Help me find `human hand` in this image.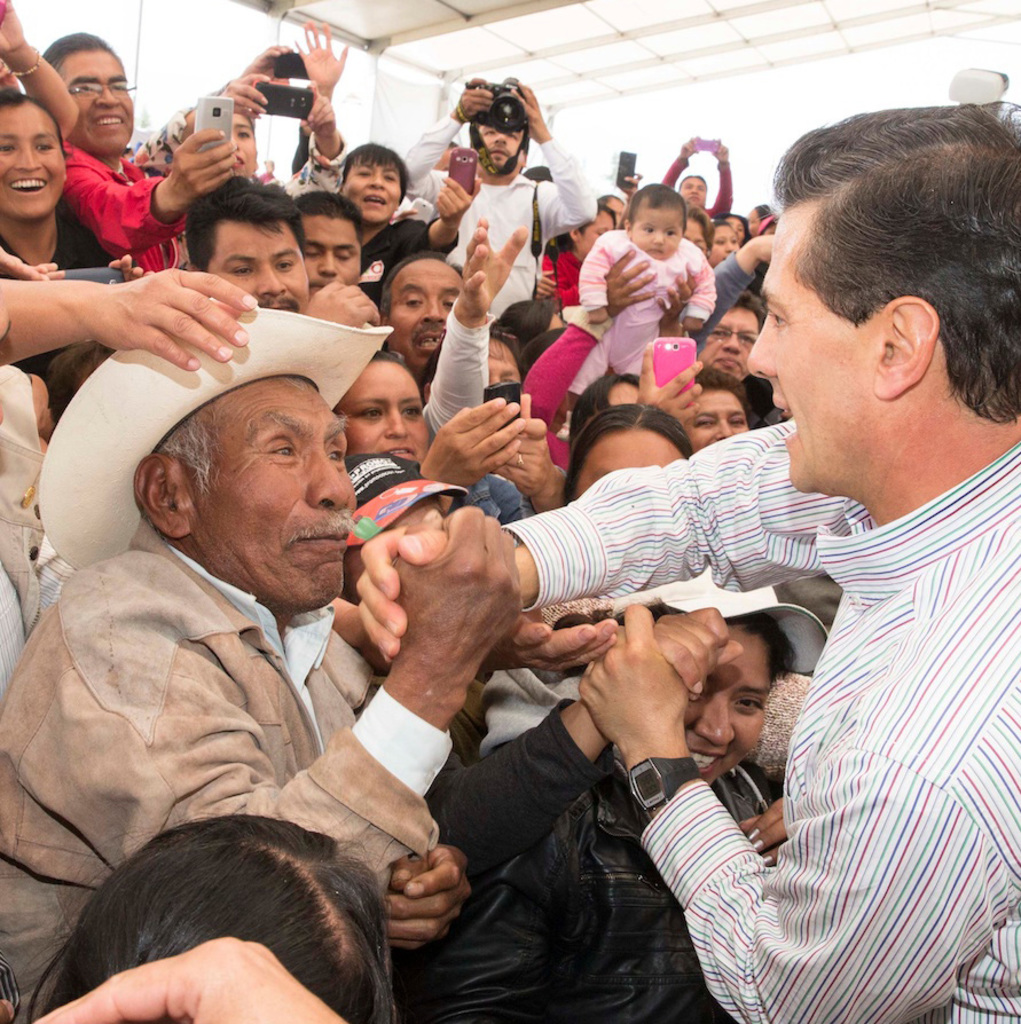
Found it: region(510, 79, 543, 134).
